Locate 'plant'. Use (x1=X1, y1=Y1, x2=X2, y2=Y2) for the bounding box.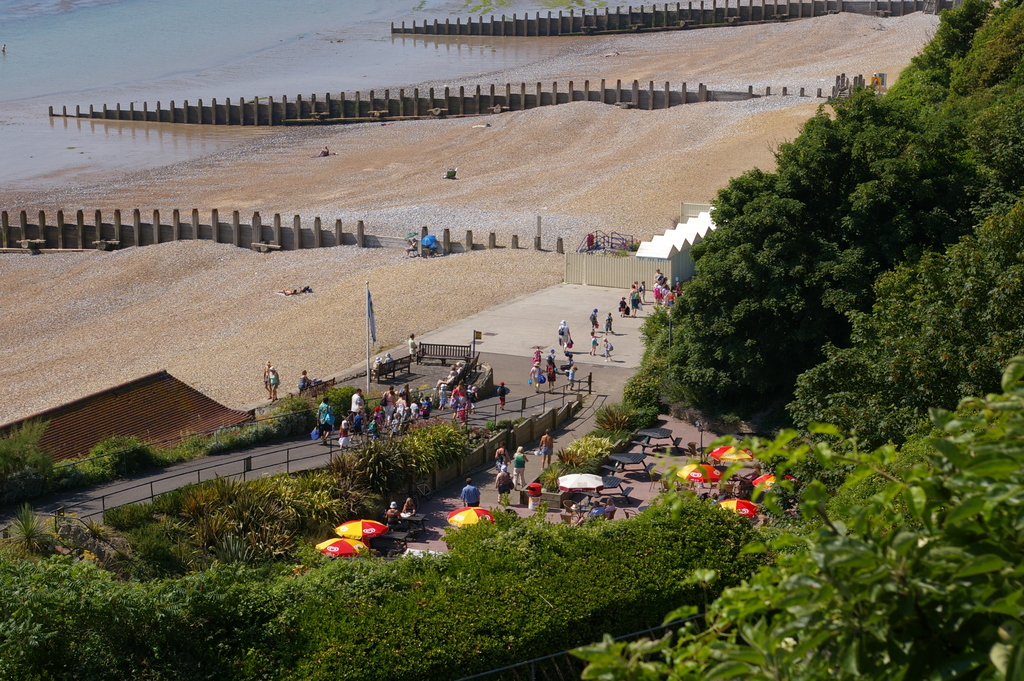
(x1=173, y1=425, x2=209, y2=466).
